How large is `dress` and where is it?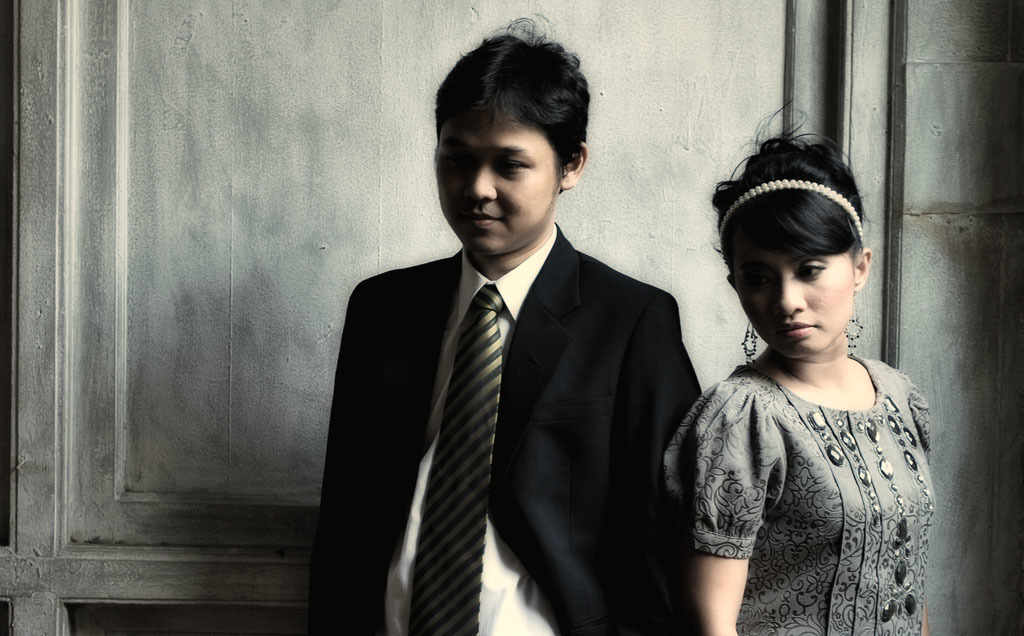
Bounding box: {"x1": 650, "y1": 345, "x2": 939, "y2": 635}.
